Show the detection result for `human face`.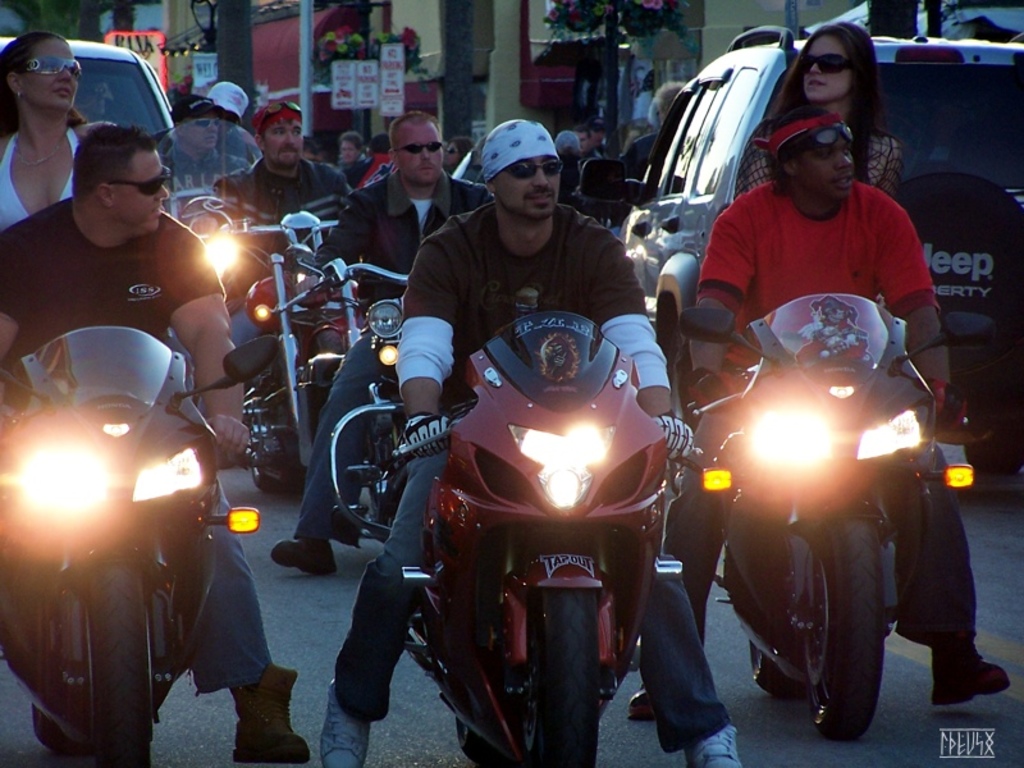
183 111 219 150.
